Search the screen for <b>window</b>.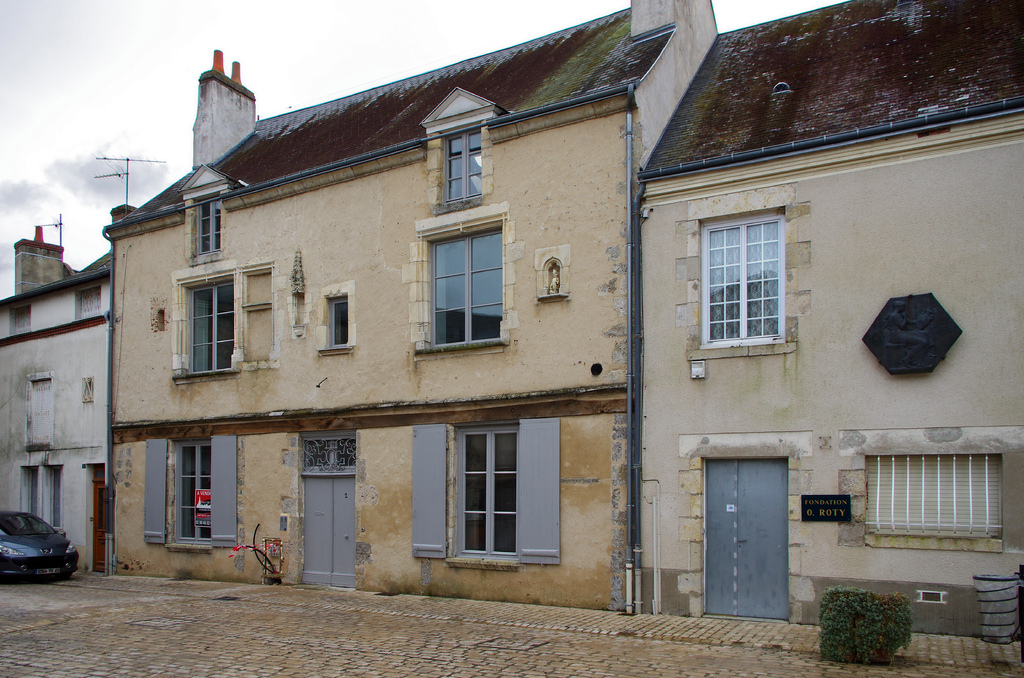
Found at Rect(328, 293, 353, 351).
